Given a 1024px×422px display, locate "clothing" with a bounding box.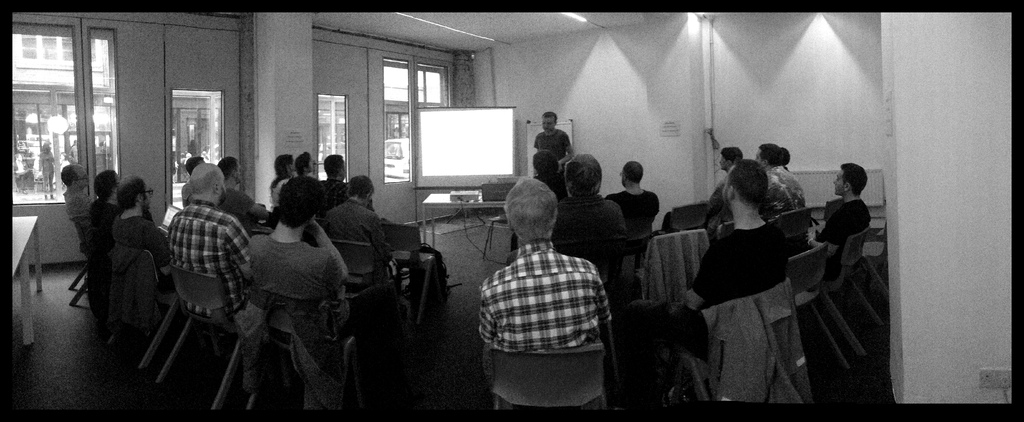
Located: rect(821, 197, 864, 280).
